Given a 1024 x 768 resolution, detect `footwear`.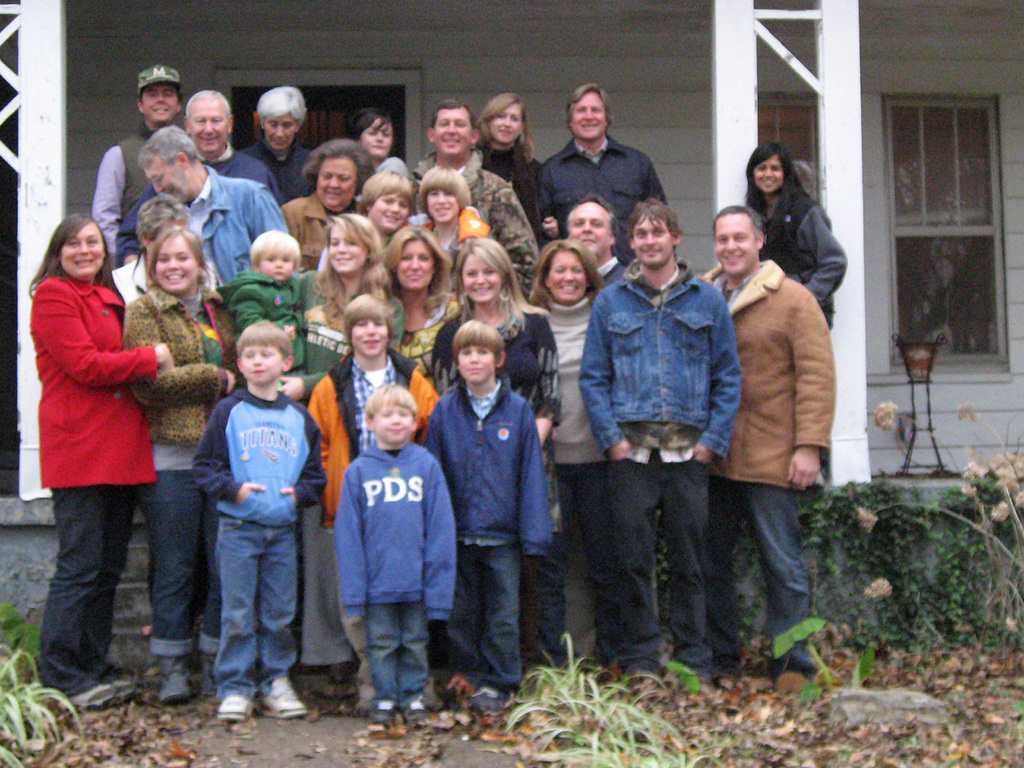
{"x1": 159, "y1": 653, "x2": 193, "y2": 704}.
